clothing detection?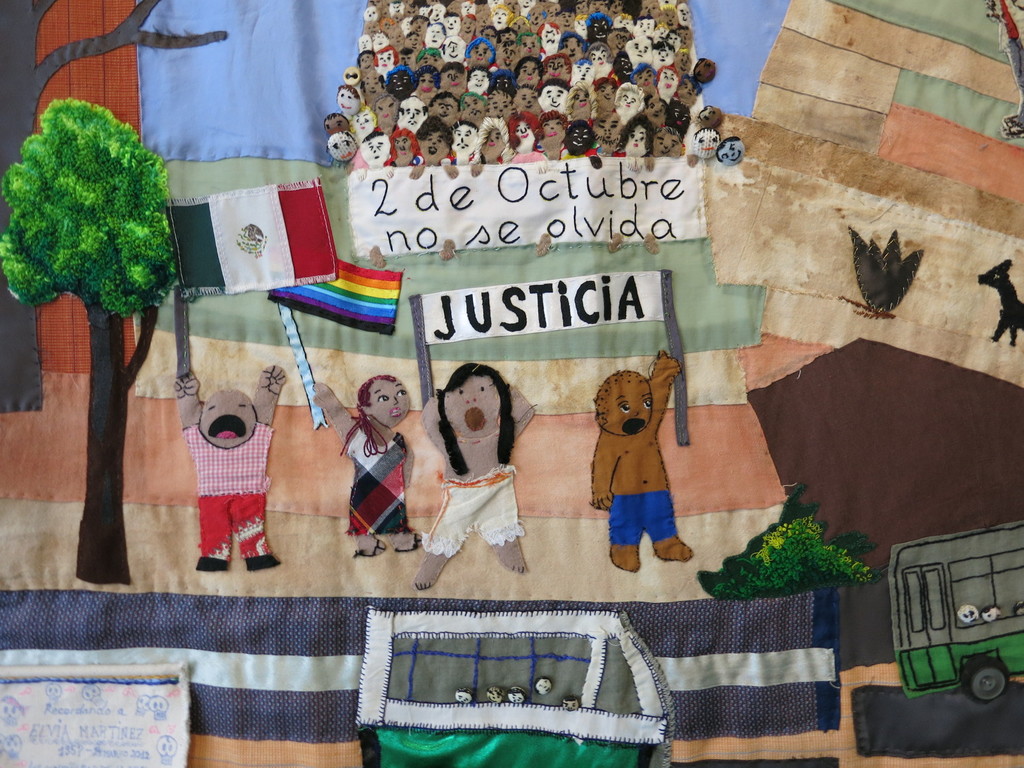
177:418:274:562
